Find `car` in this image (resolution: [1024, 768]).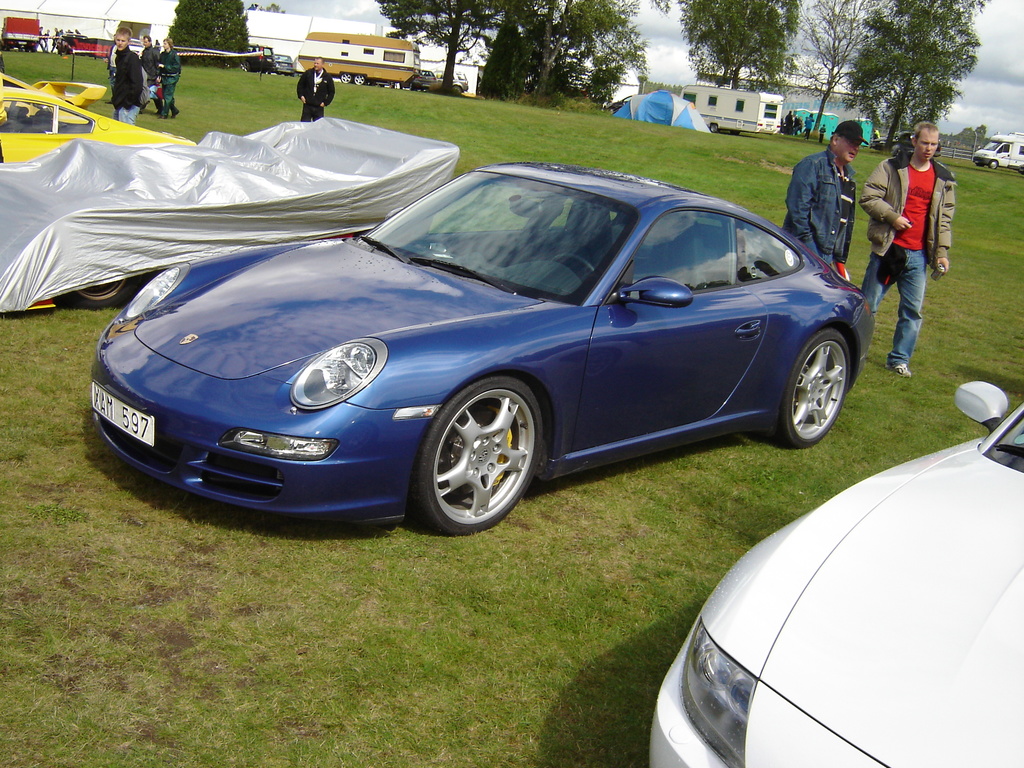
89:162:877:538.
